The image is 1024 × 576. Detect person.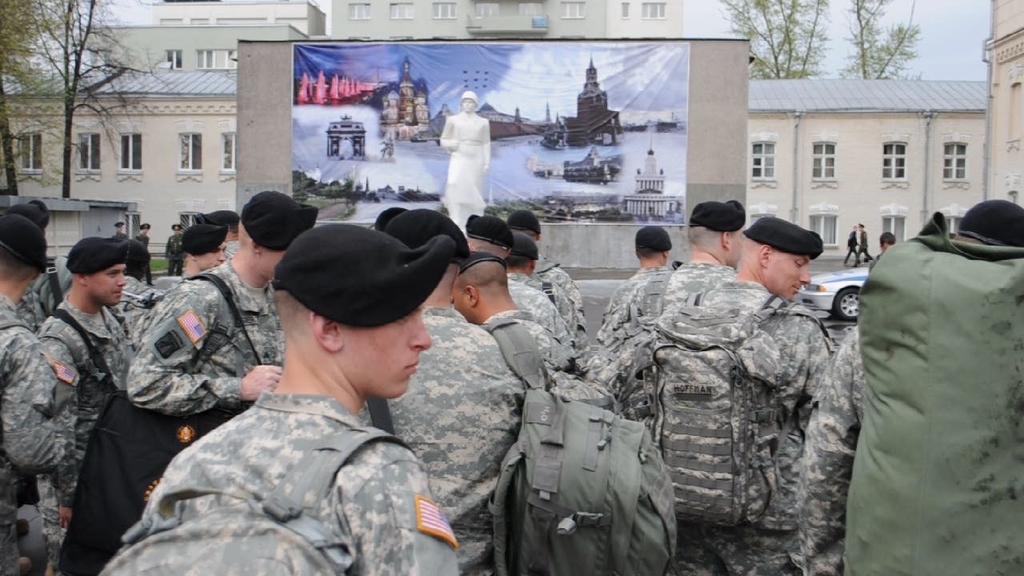
Detection: (138, 219, 450, 575).
